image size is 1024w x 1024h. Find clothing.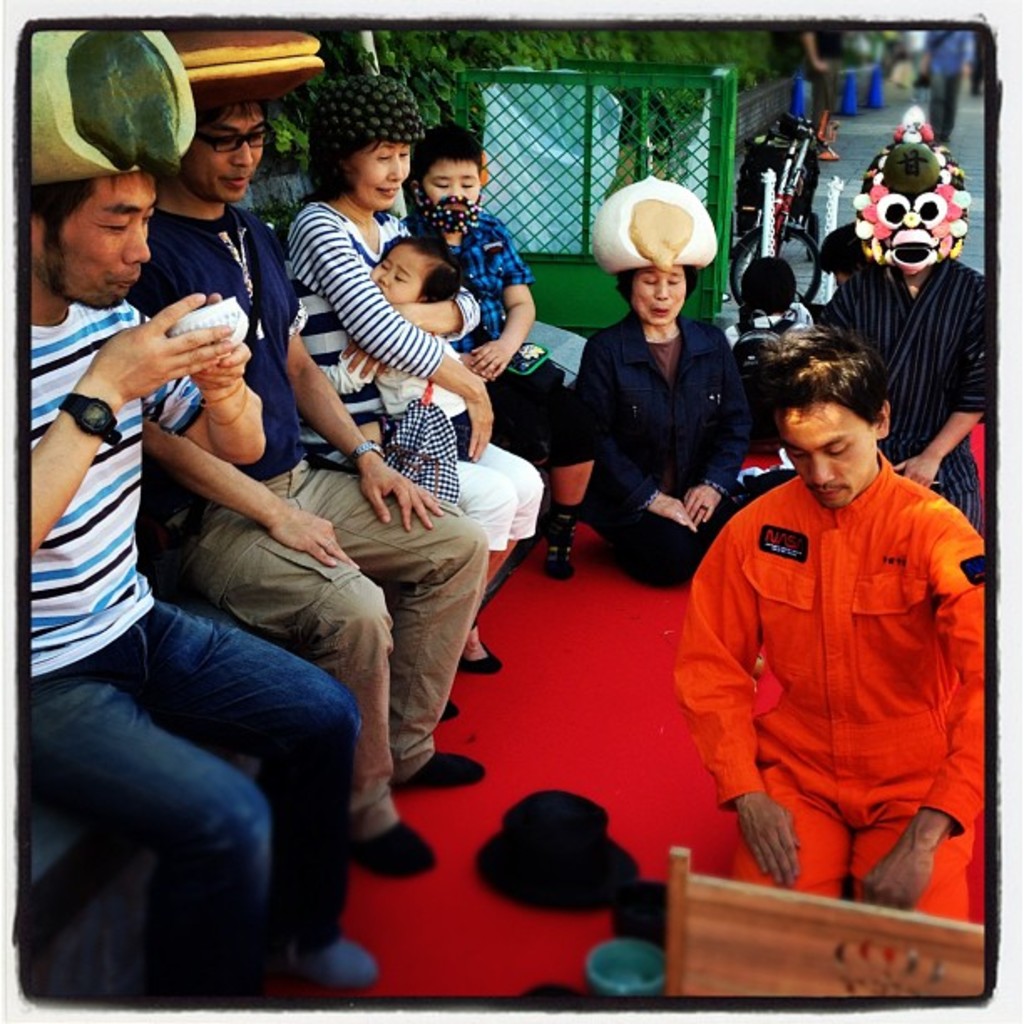
l=117, t=196, r=489, b=847.
